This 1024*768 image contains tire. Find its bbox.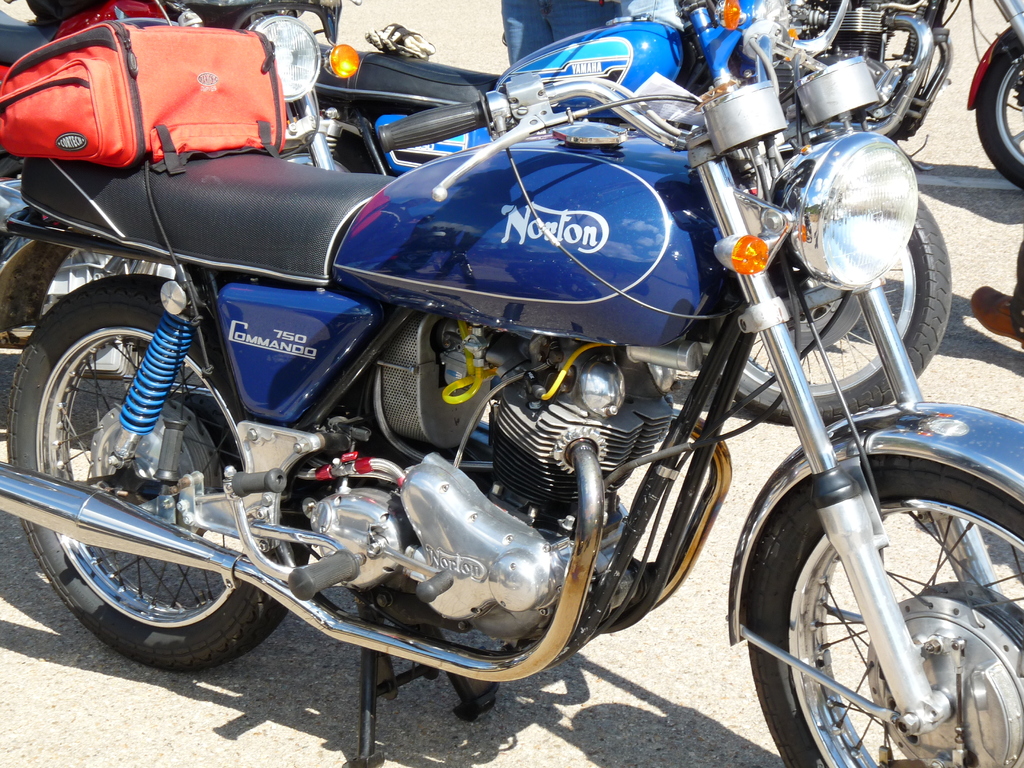
(x1=3, y1=278, x2=295, y2=669).
